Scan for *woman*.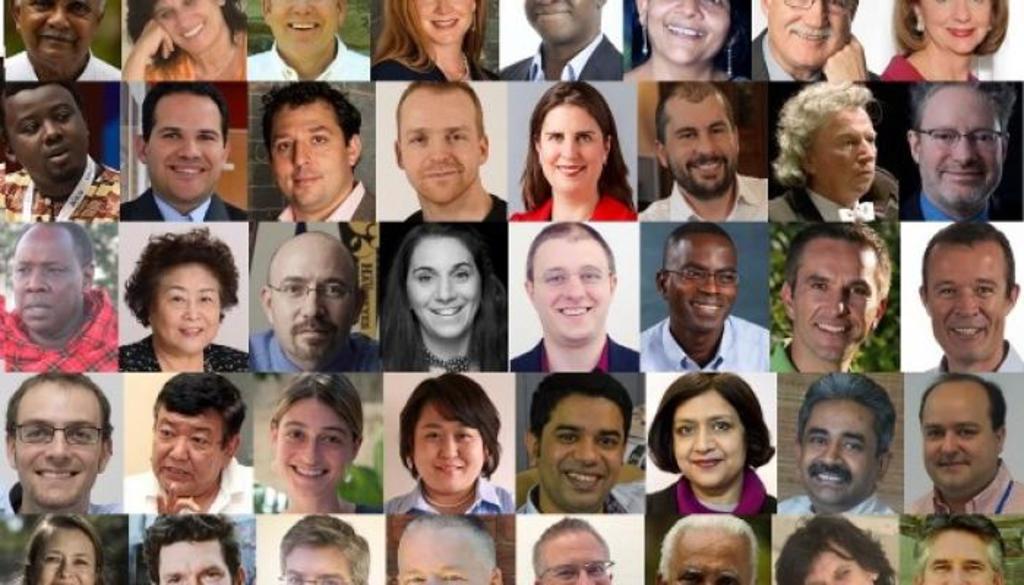
Scan result: 16,516,118,584.
